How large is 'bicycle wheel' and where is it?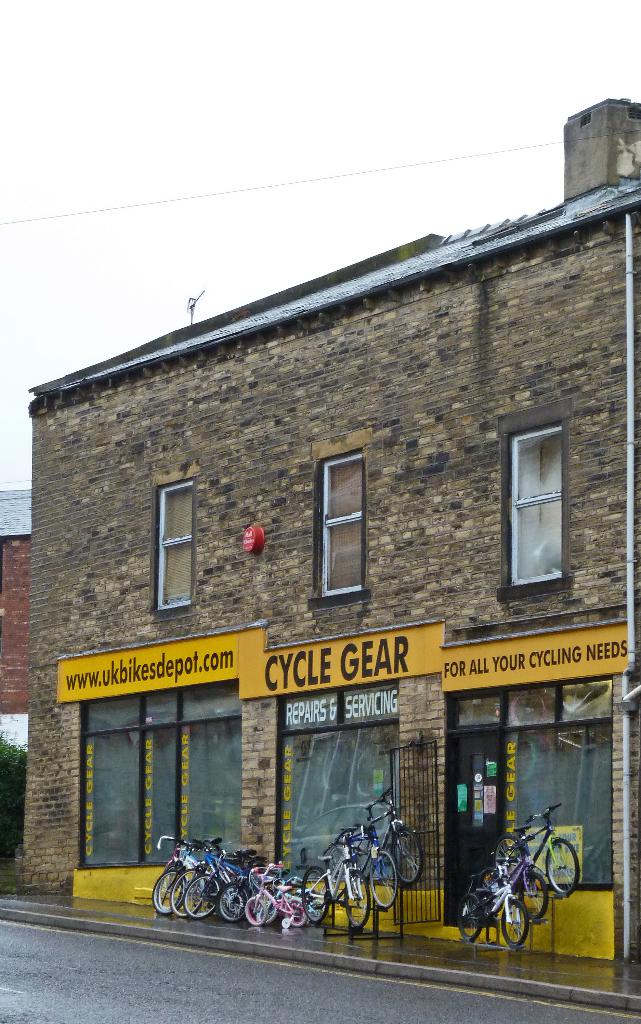
Bounding box: 500/893/528/945.
